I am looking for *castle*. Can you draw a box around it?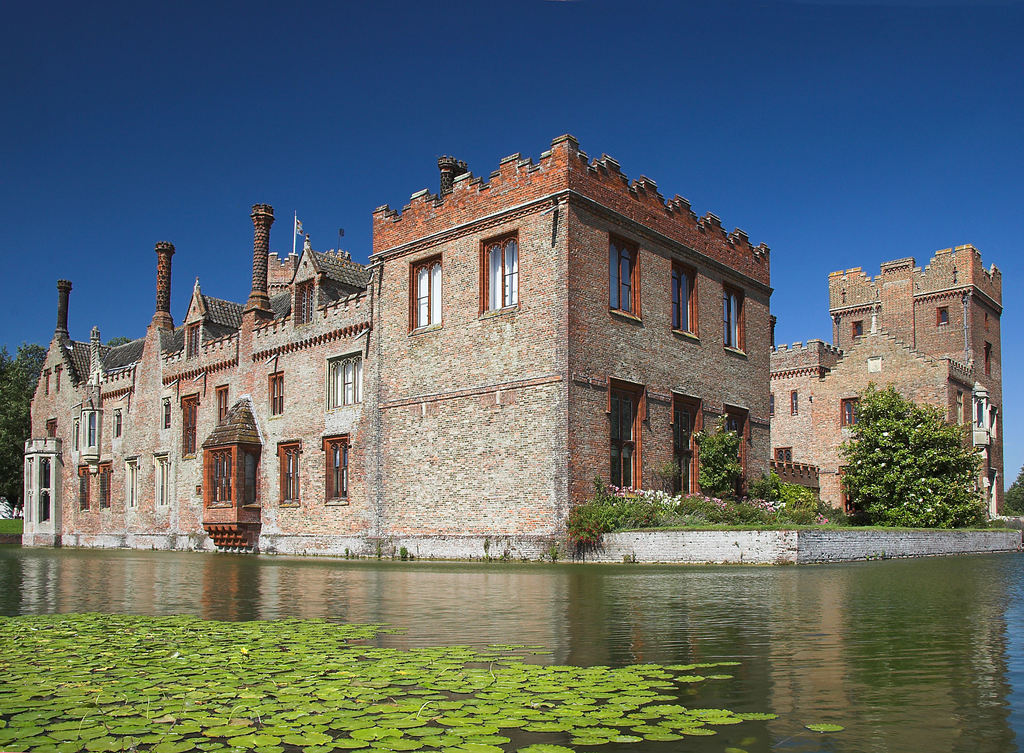
Sure, the bounding box is [left=15, top=129, right=1006, bottom=562].
